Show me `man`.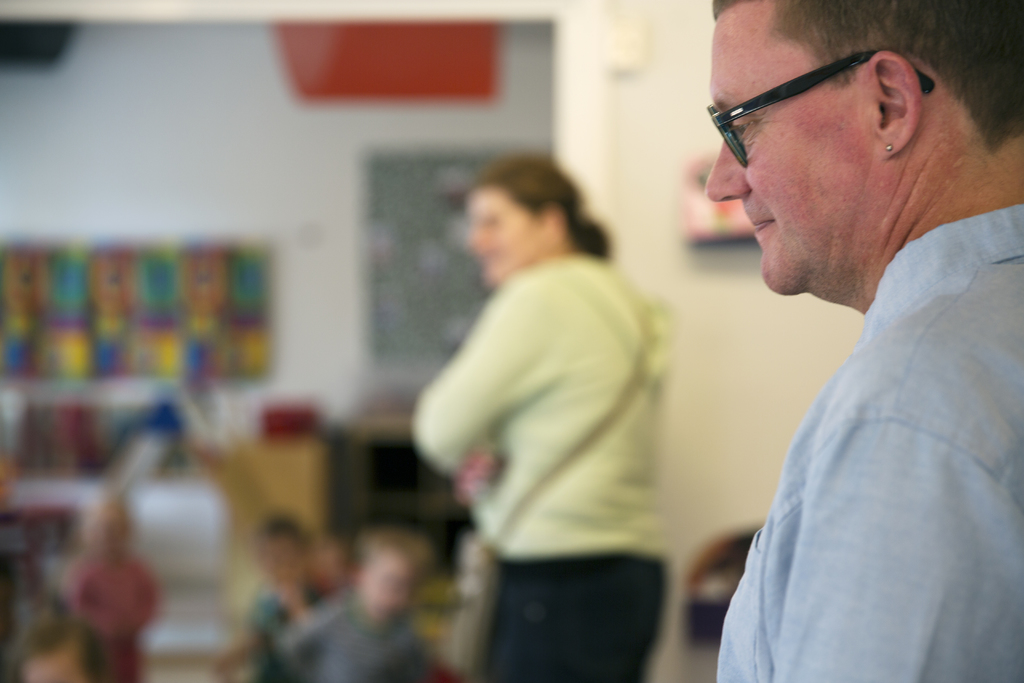
`man` is here: BBox(627, 0, 1023, 680).
